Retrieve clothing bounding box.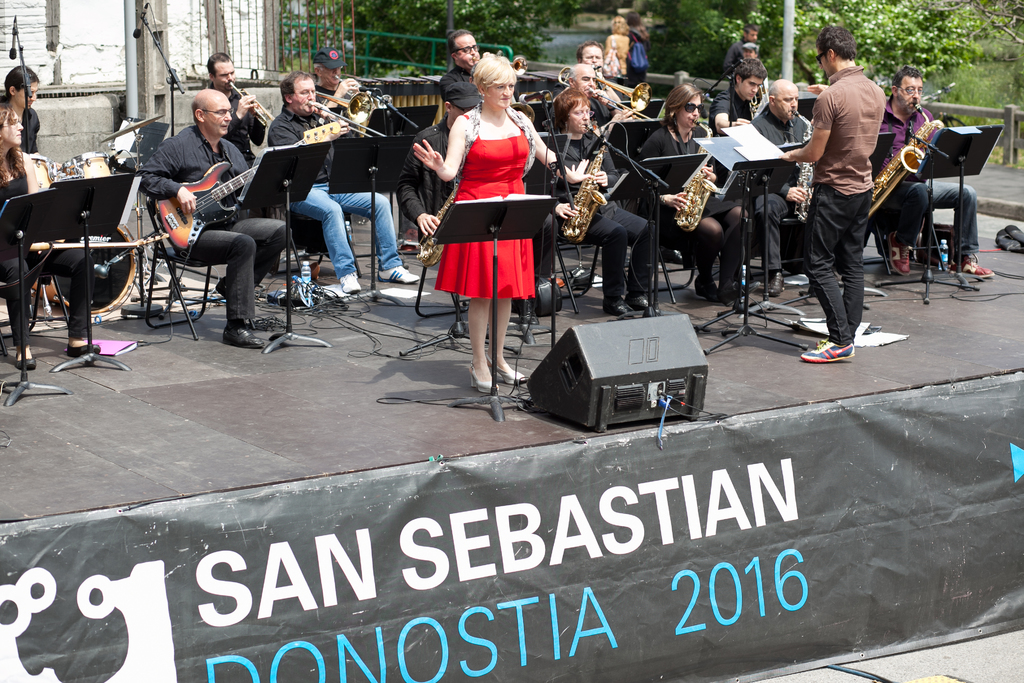
Bounding box: (left=135, top=126, right=289, bottom=320).
